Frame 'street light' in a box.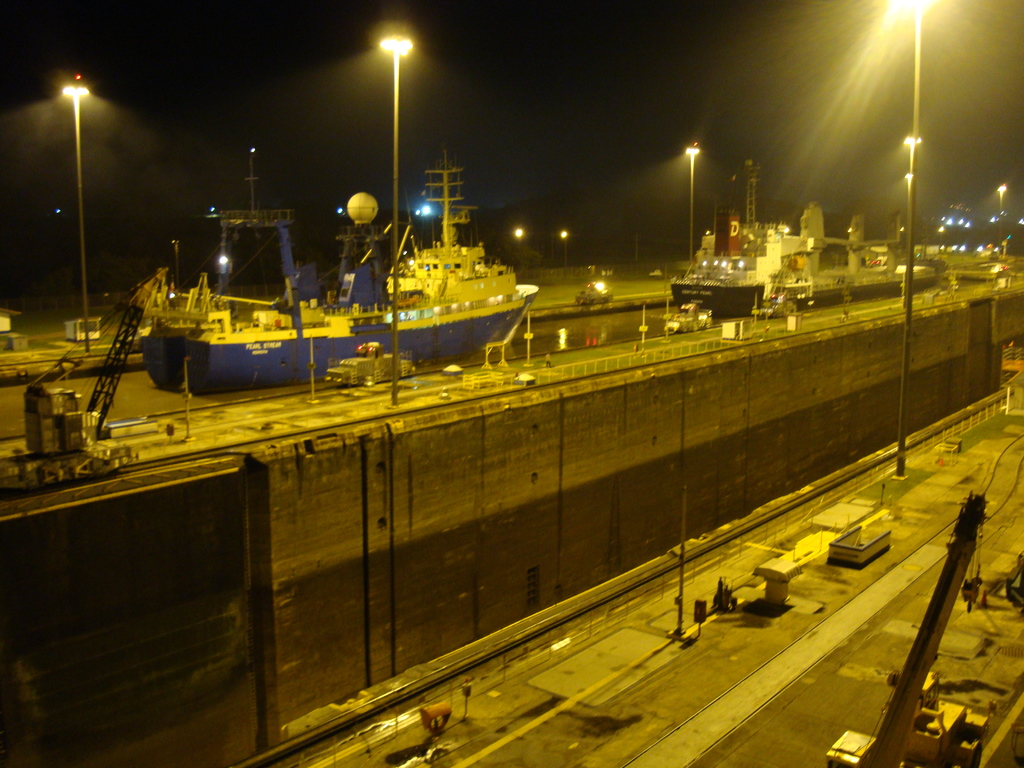
{"left": 681, "top": 143, "right": 701, "bottom": 266}.
